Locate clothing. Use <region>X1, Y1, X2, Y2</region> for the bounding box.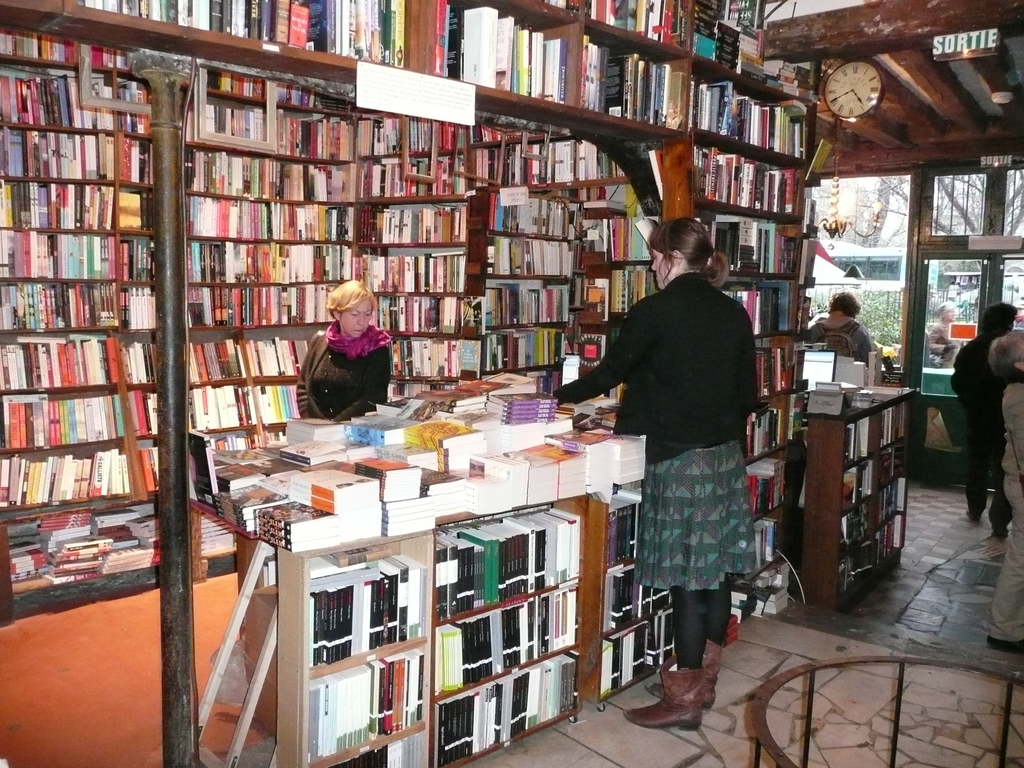
<region>873, 339, 893, 358</region>.
